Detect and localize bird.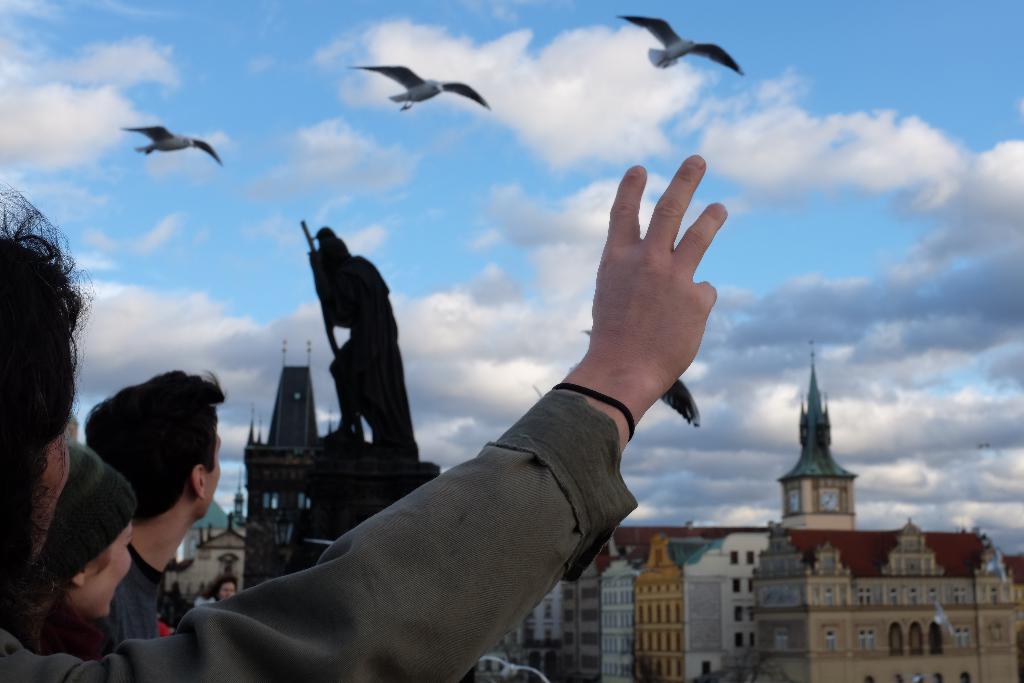
Localized at 353, 57, 498, 123.
